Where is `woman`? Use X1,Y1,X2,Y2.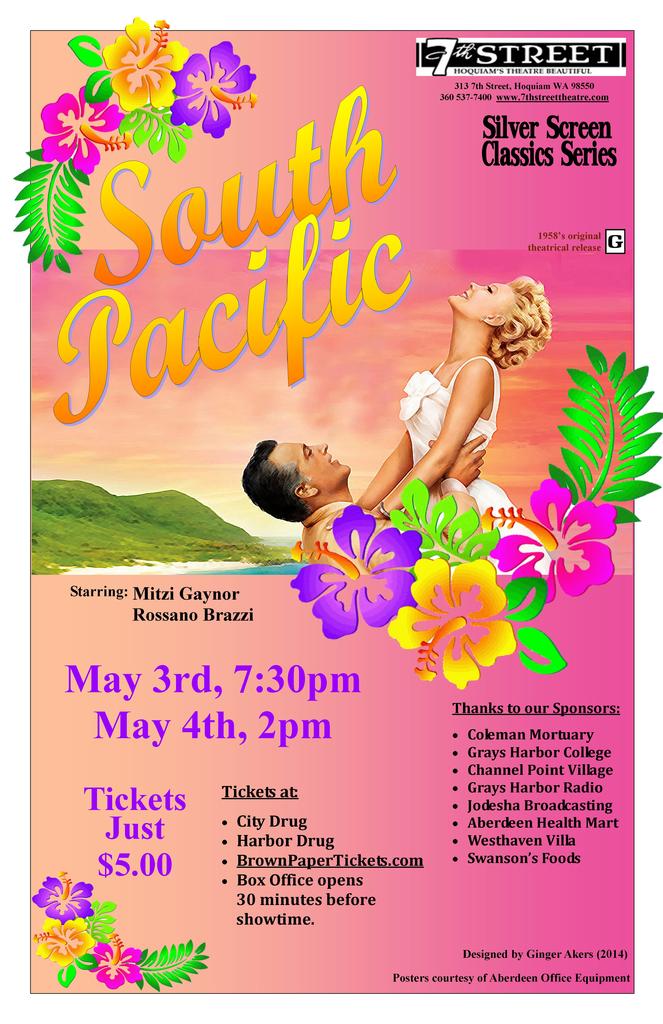
368,267,532,506.
